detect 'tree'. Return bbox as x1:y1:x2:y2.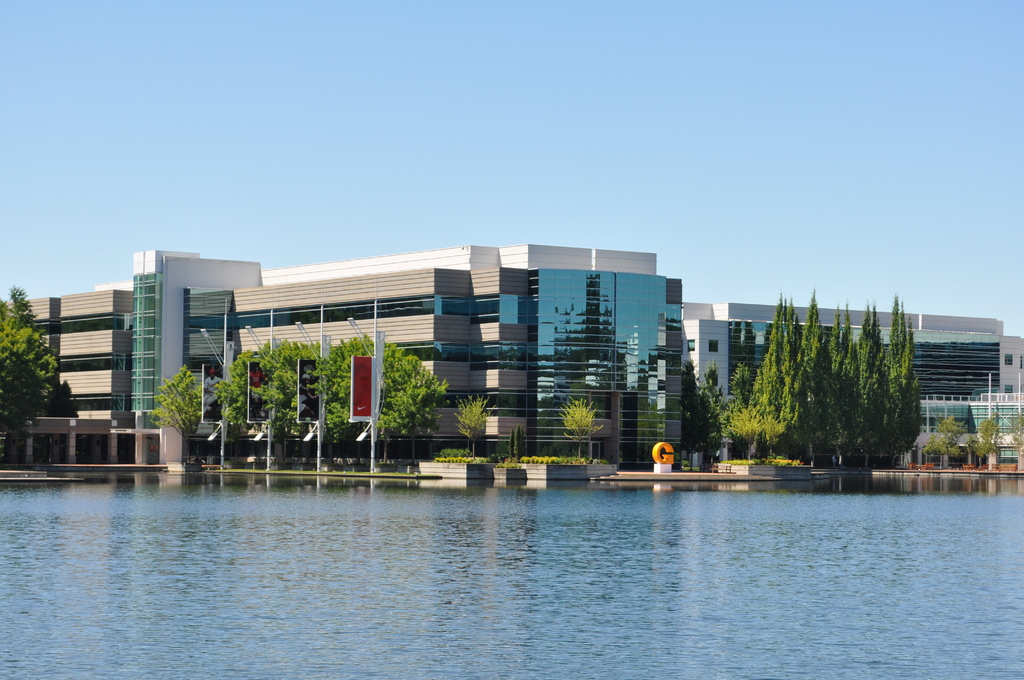
883:305:939:480.
